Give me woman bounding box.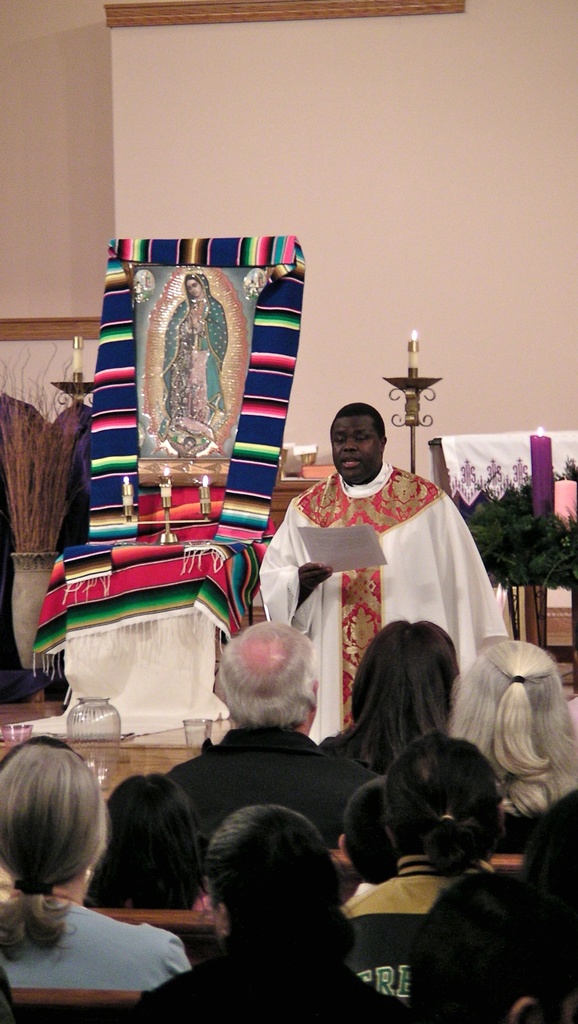
select_region(433, 636, 577, 824).
